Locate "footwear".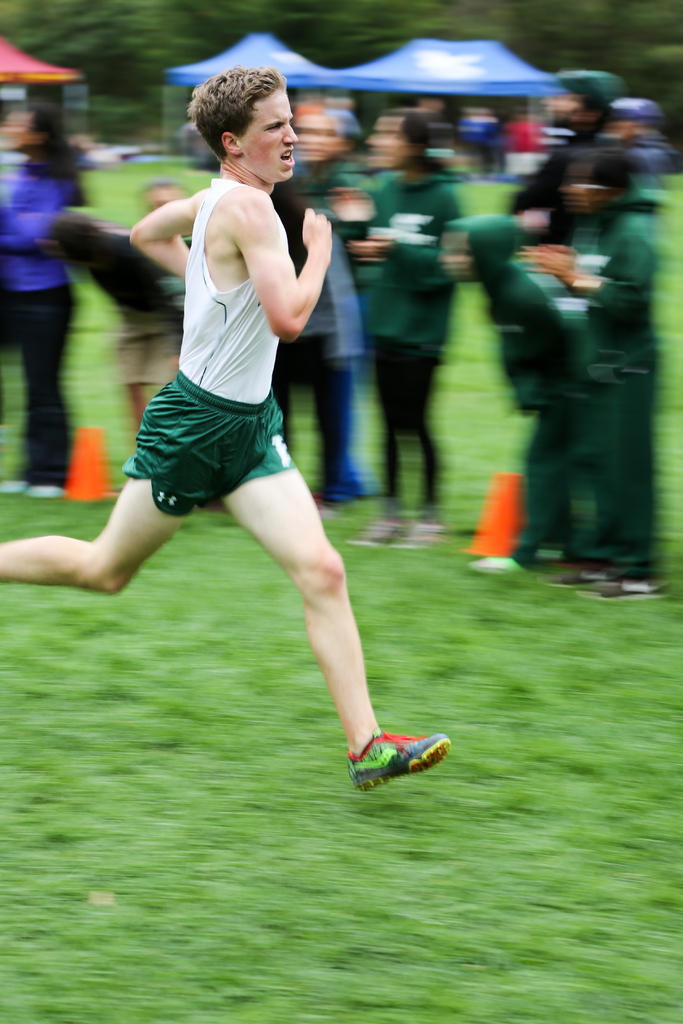
Bounding box: bbox=(0, 474, 17, 491).
